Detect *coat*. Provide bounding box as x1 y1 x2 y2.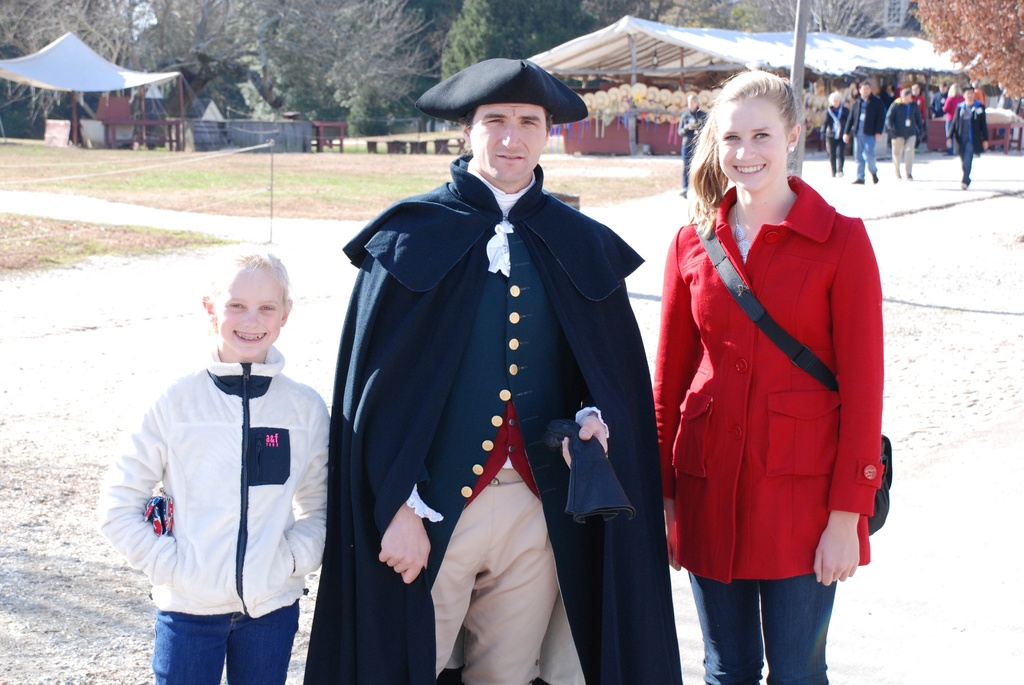
947 95 988 153.
